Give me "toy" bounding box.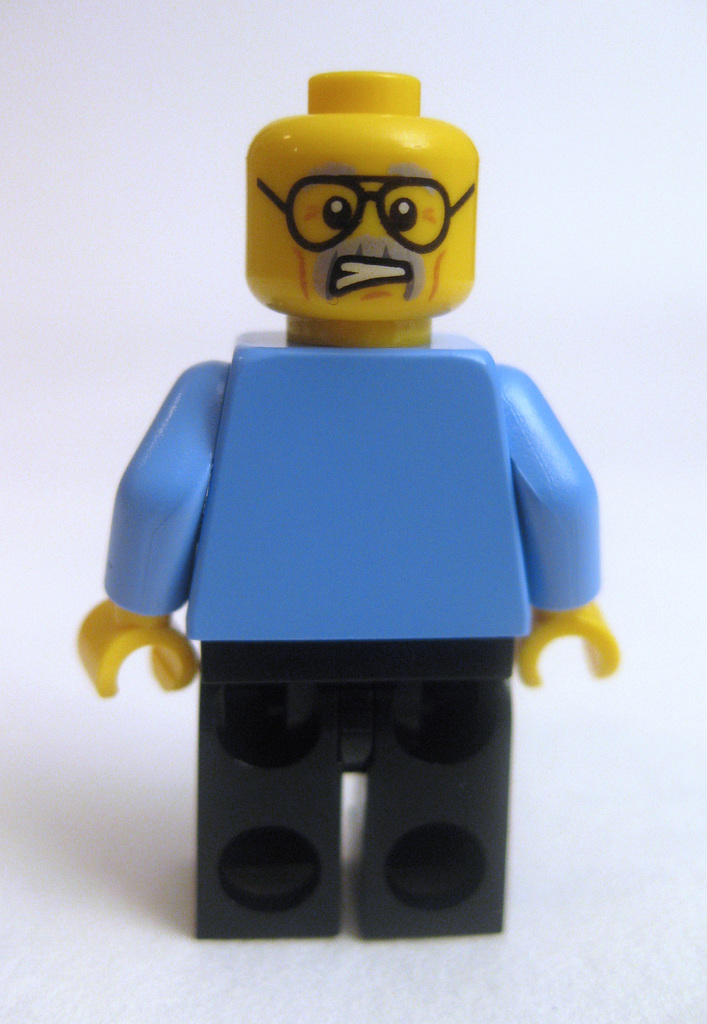
region(69, 63, 637, 938).
